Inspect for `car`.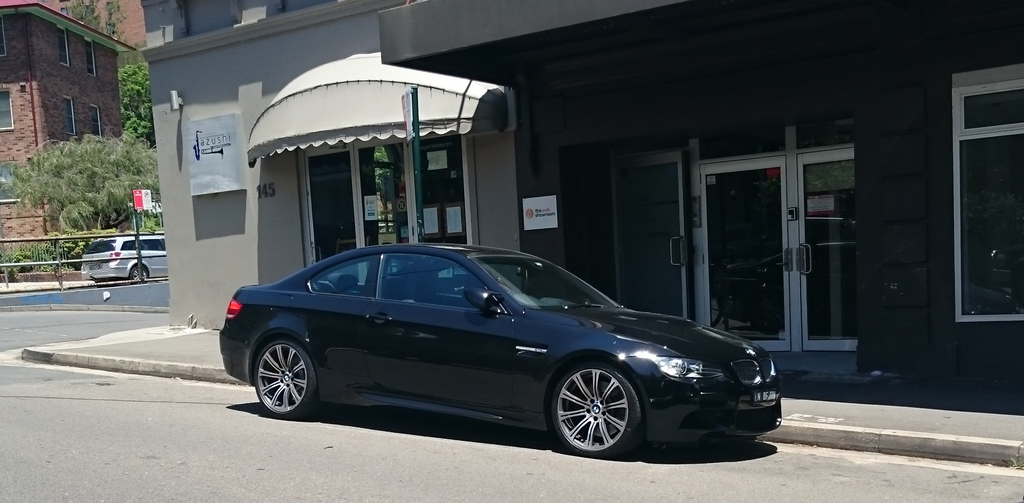
Inspection: 212:242:779:459.
